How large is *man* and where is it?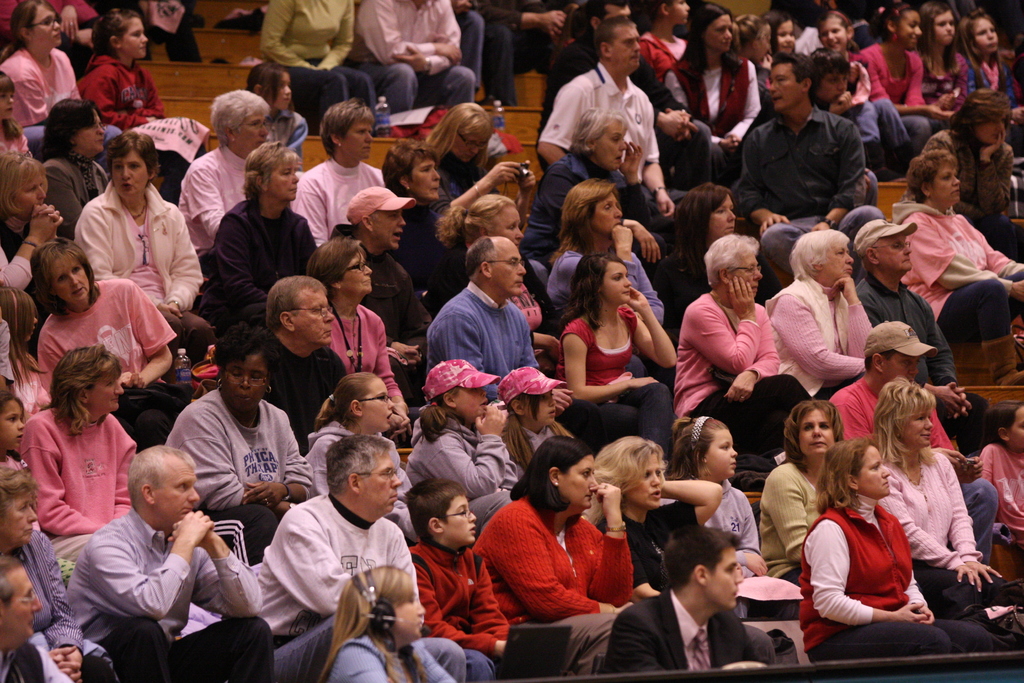
Bounding box: (352,0,476,119).
